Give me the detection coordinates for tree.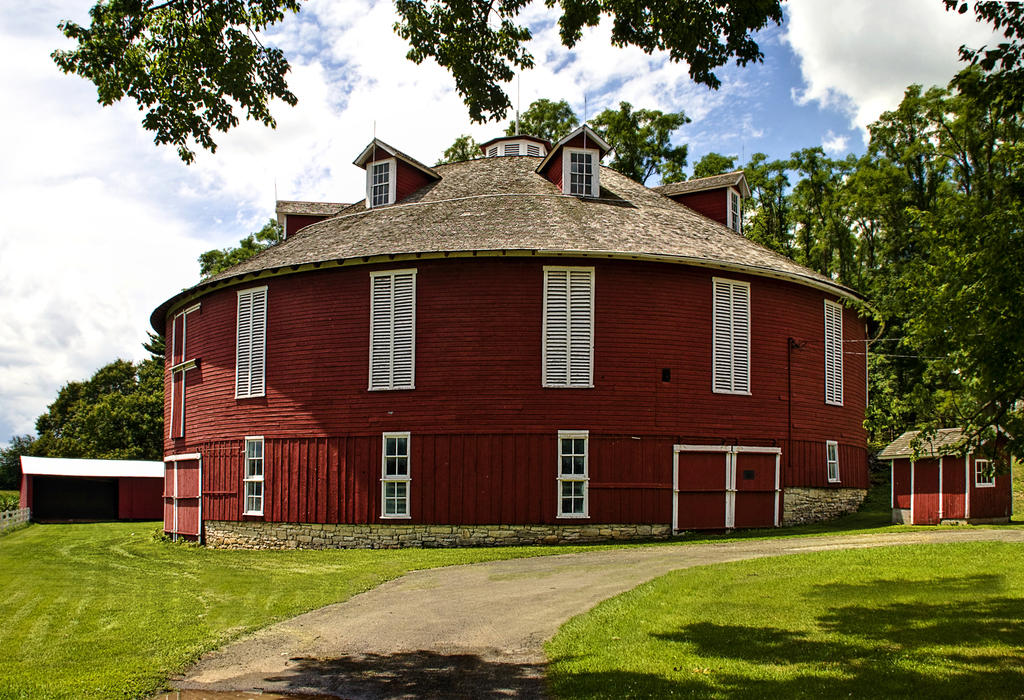
l=52, t=0, r=783, b=169.
